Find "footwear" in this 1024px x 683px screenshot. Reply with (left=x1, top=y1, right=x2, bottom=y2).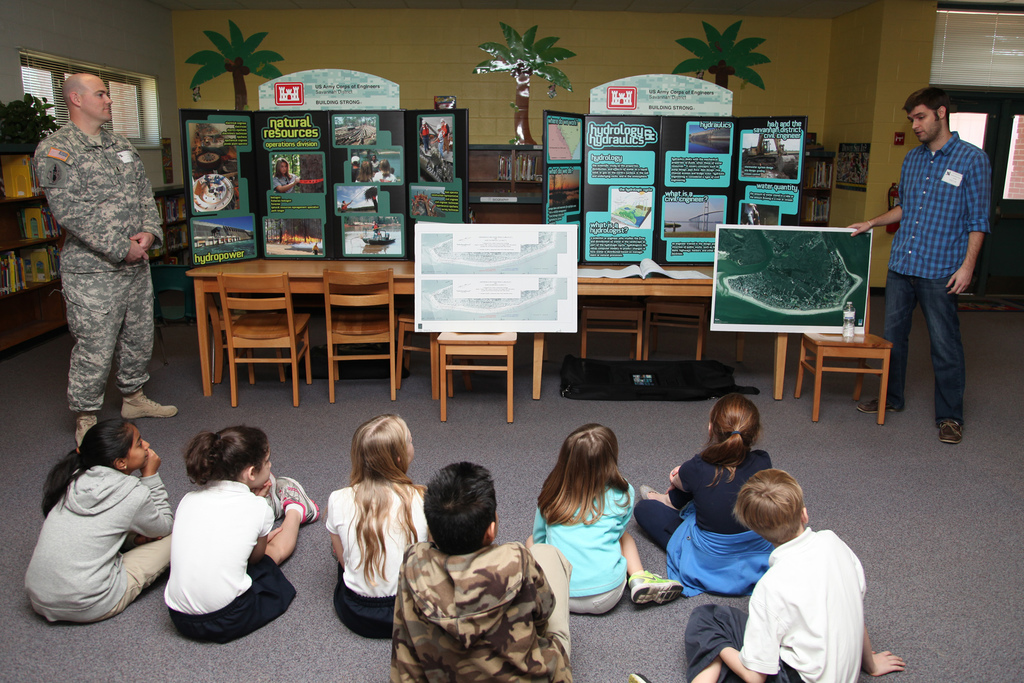
(left=70, top=409, right=106, bottom=458).
